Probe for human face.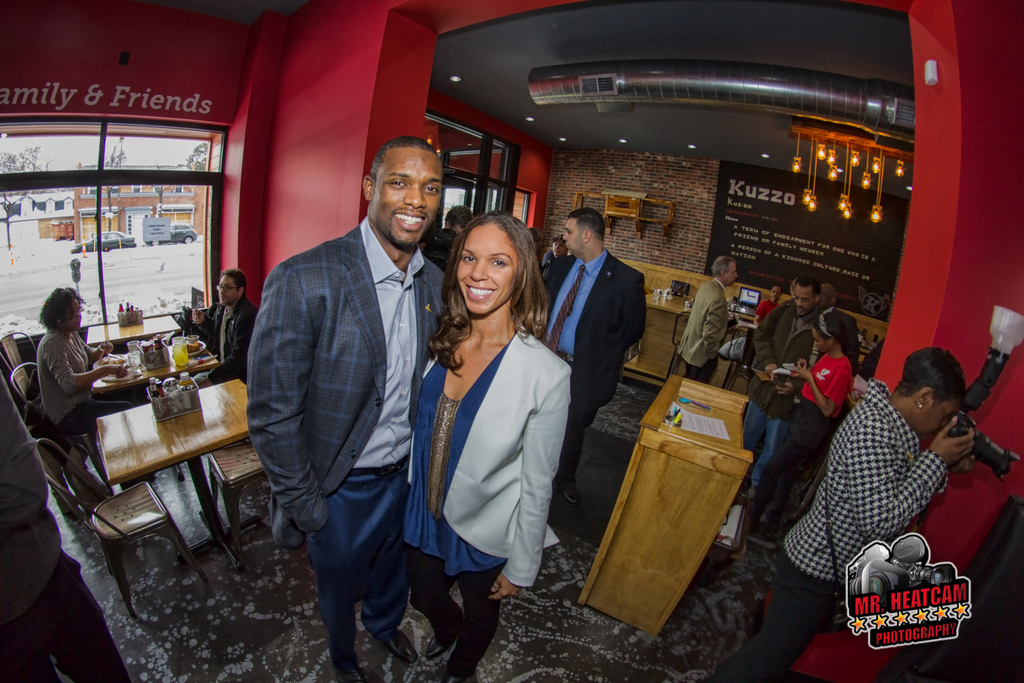
Probe result: [455,219,516,314].
